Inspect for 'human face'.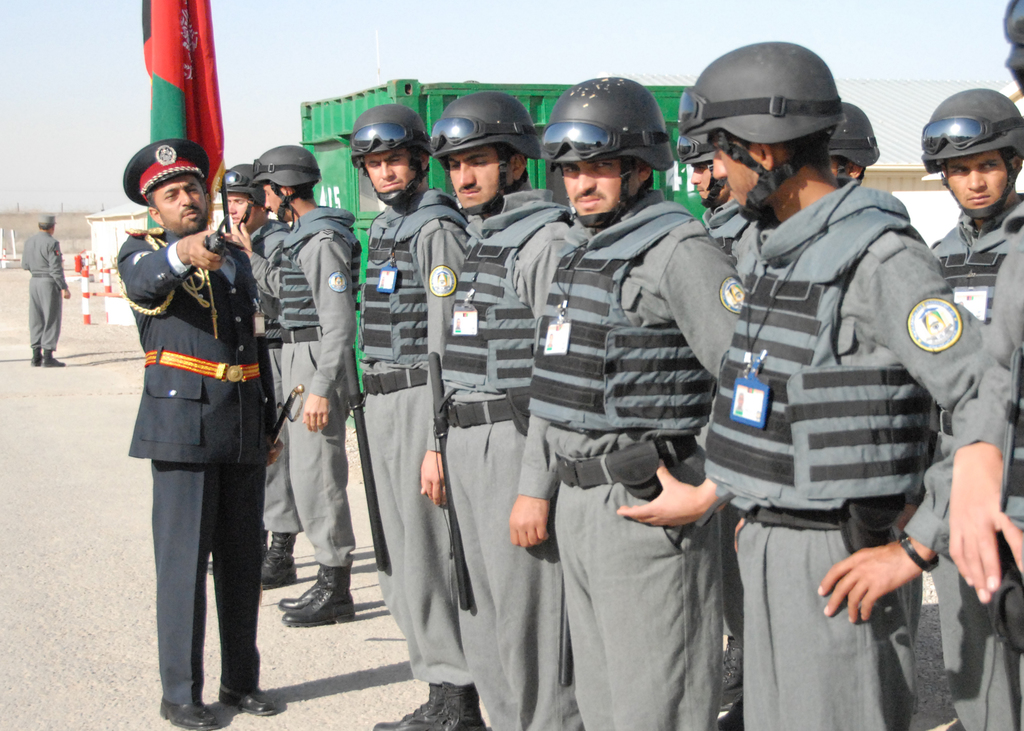
Inspection: [676, 147, 713, 203].
